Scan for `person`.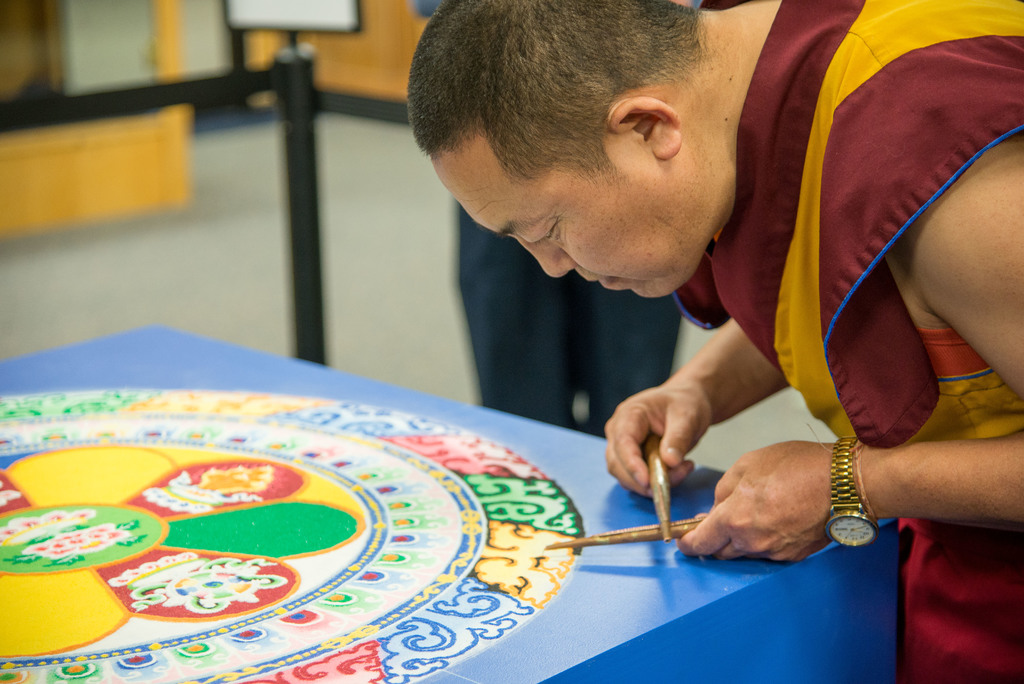
Scan result: 368, 0, 979, 587.
